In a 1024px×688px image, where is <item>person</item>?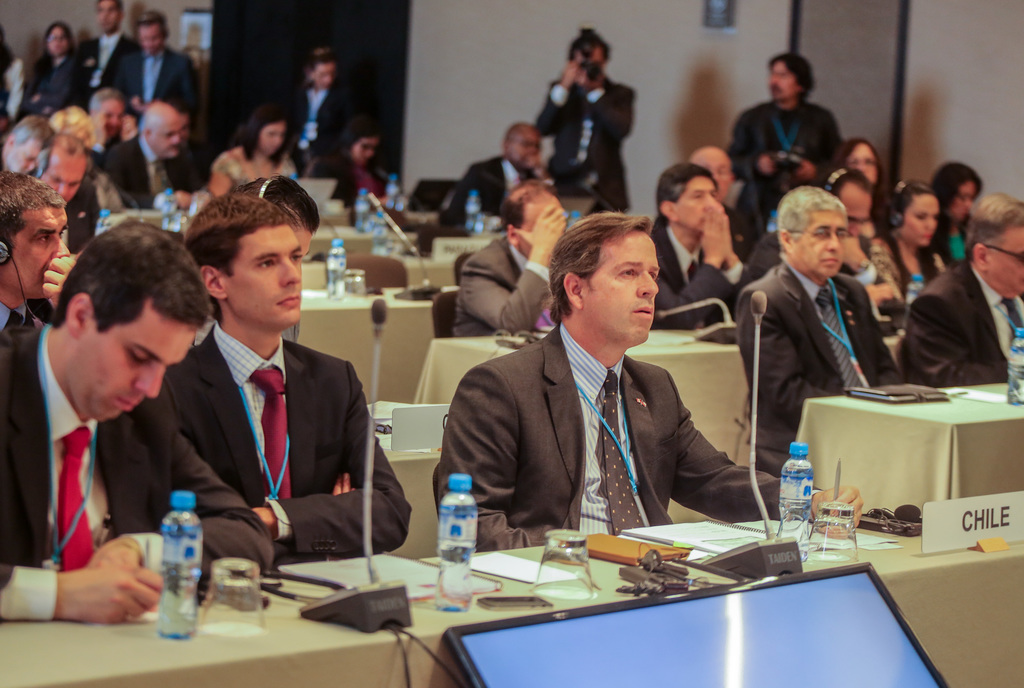
locate(924, 162, 977, 262).
